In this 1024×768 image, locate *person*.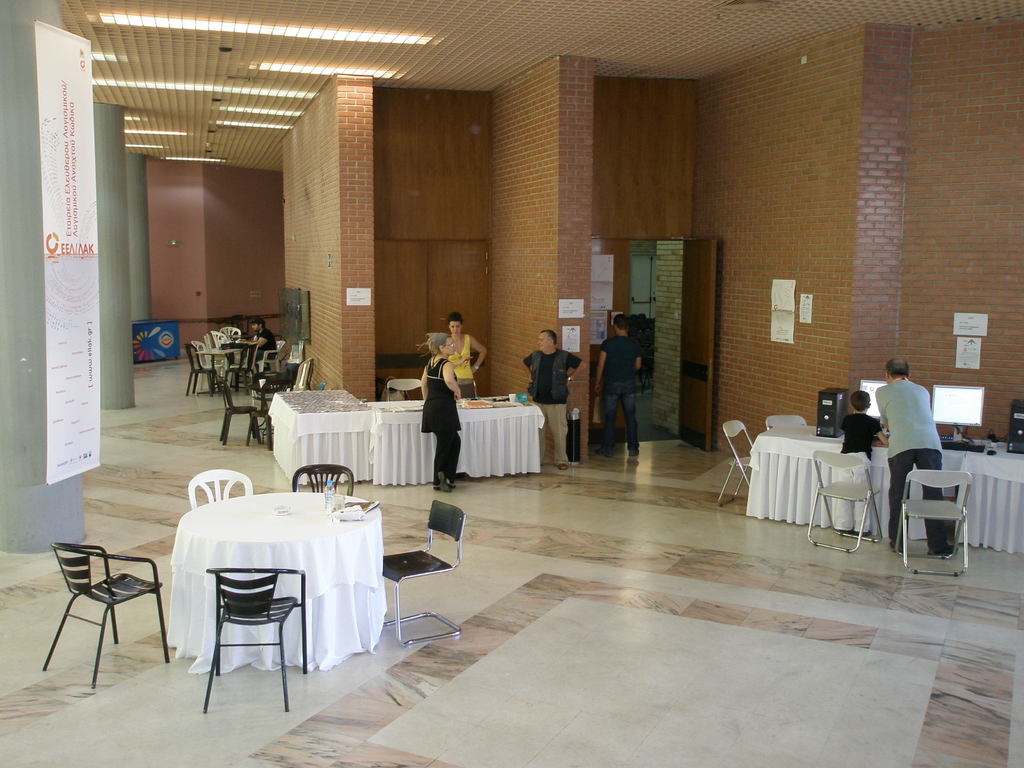
Bounding box: 524:326:583:471.
